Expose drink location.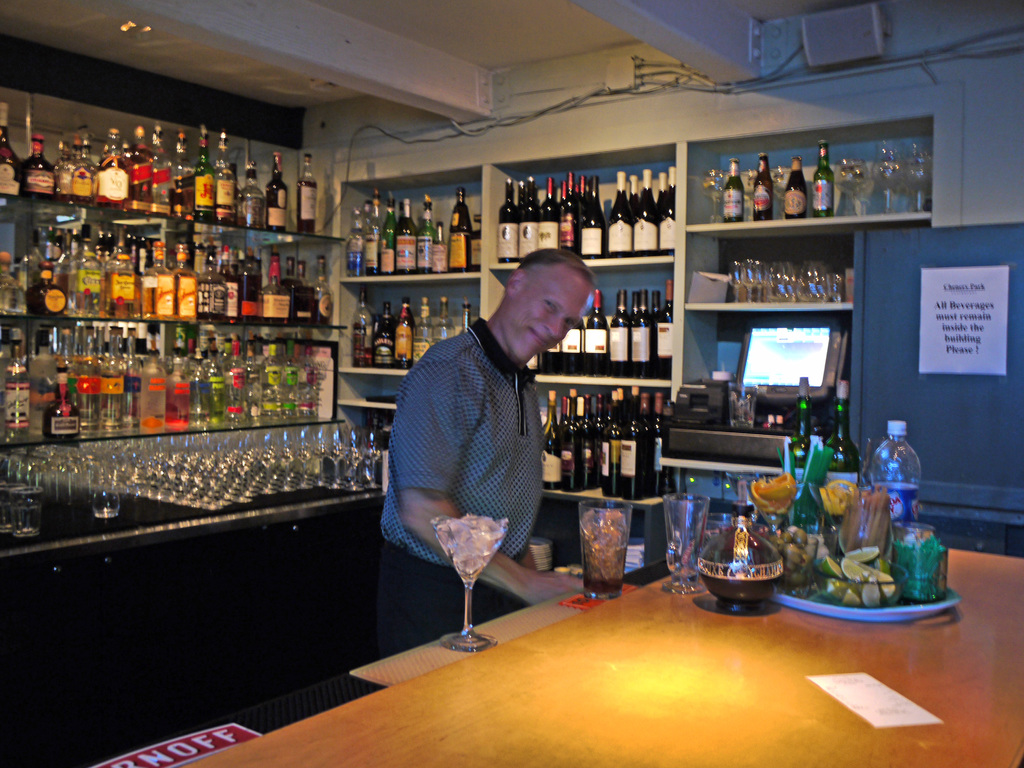
Exposed at pyautogui.locateOnScreen(397, 198, 415, 271).
